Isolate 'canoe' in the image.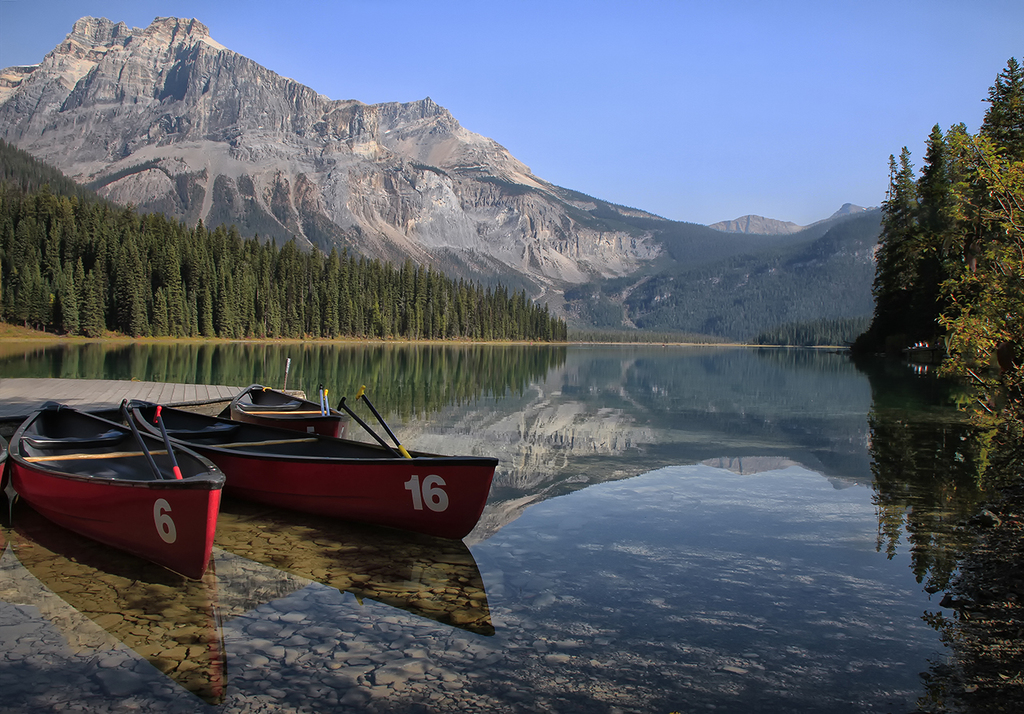
Isolated region: box=[129, 393, 497, 539].
